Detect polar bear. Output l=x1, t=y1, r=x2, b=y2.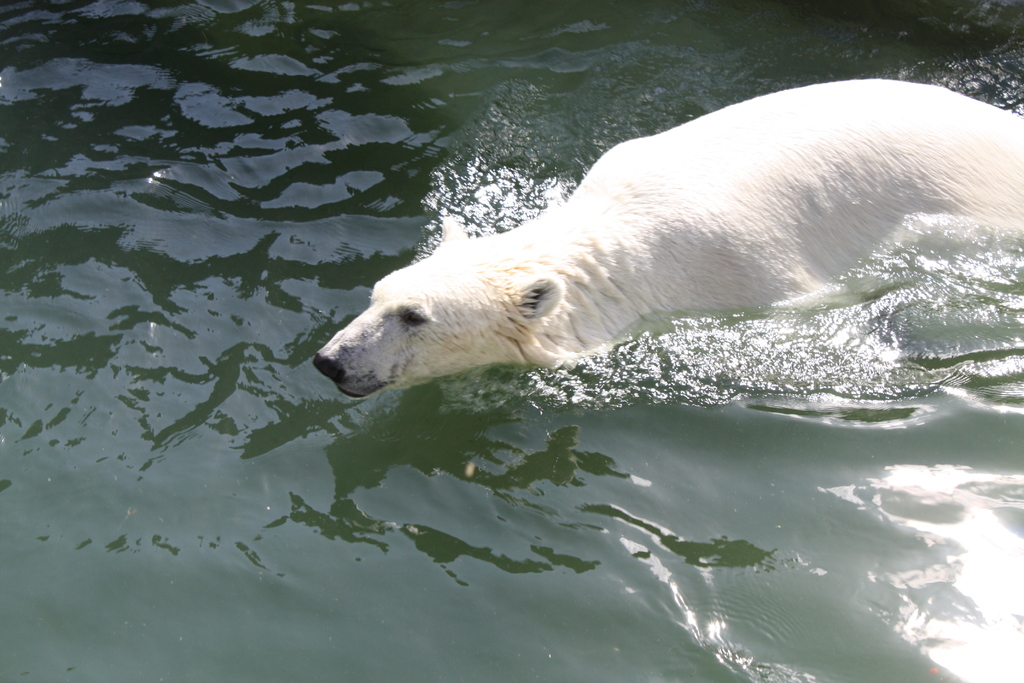
l=314, t=78, r=1022, b=398.
